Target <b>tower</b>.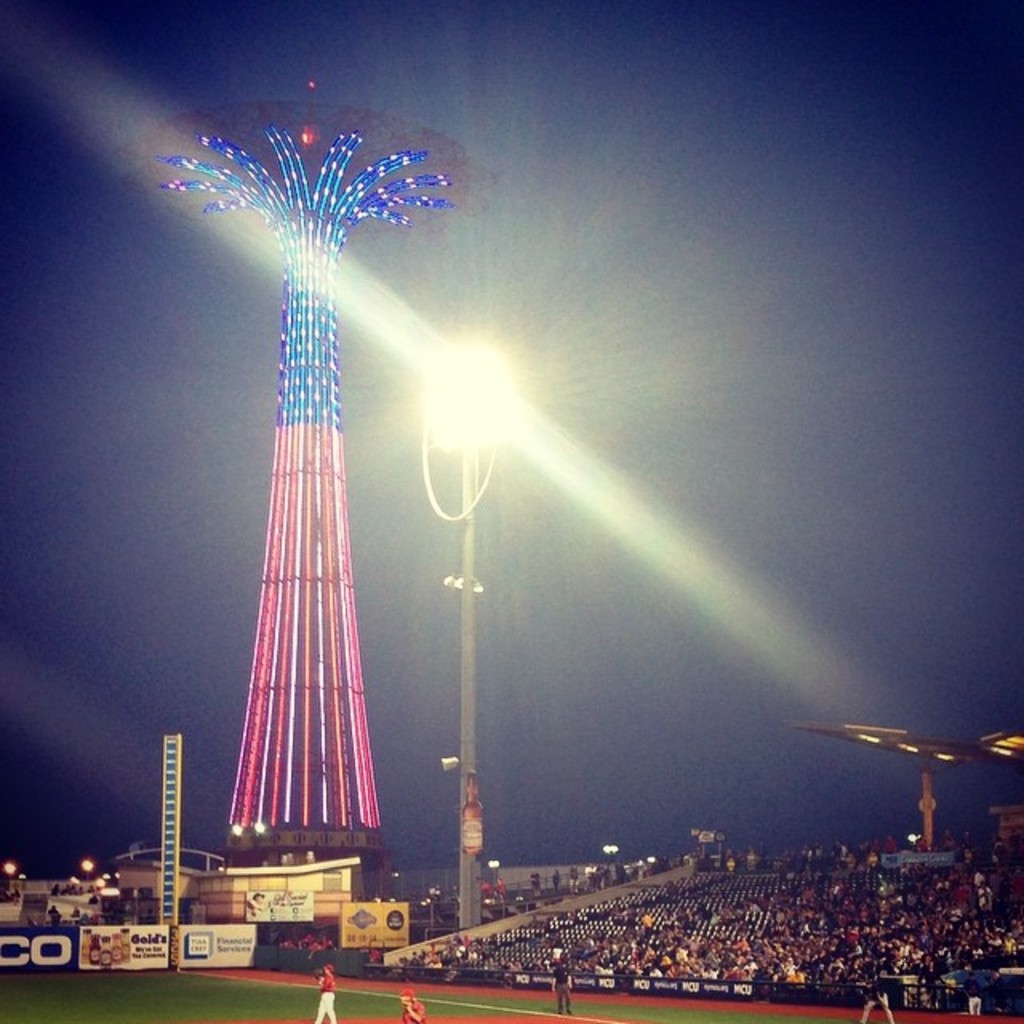
Target region: (184, 88, 483, 960).
